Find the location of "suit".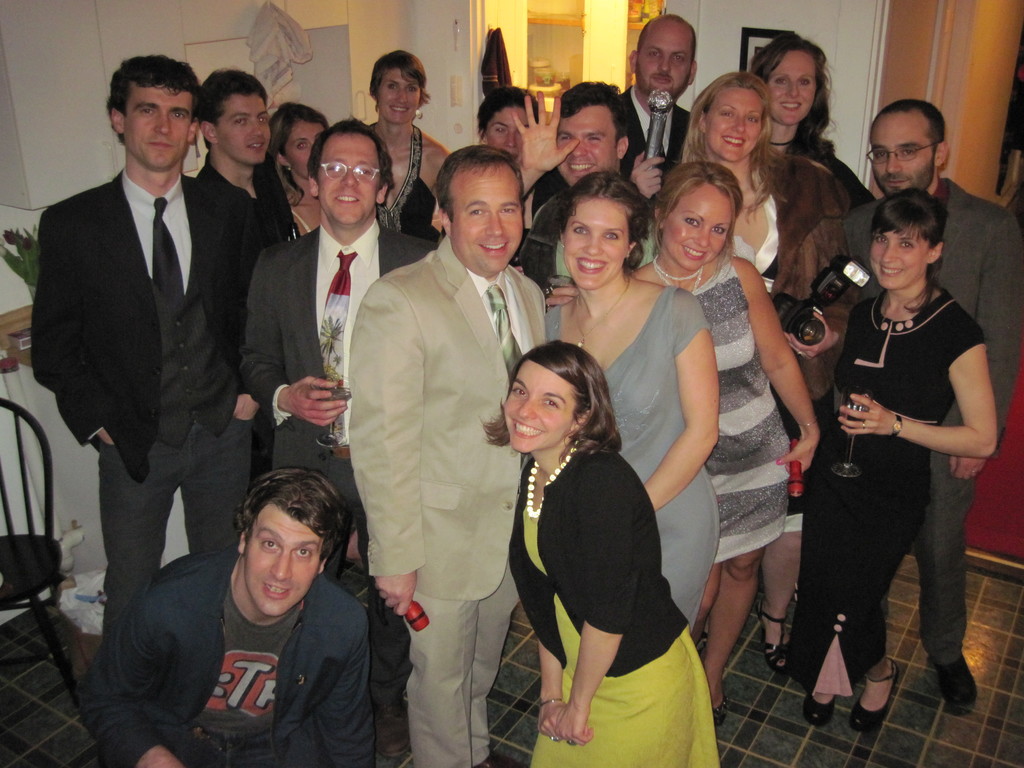
Location: x1=241, y1=228, x2=436, y2=580.
